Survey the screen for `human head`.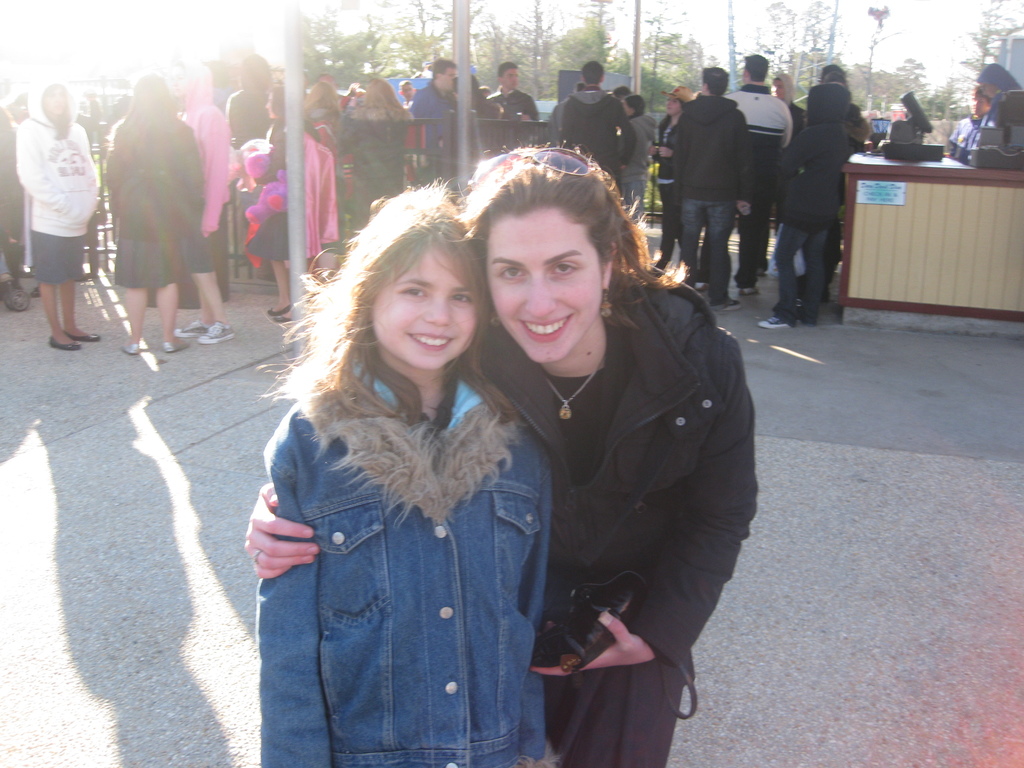
Survey found: BBox(131, 73, 172, 114).
